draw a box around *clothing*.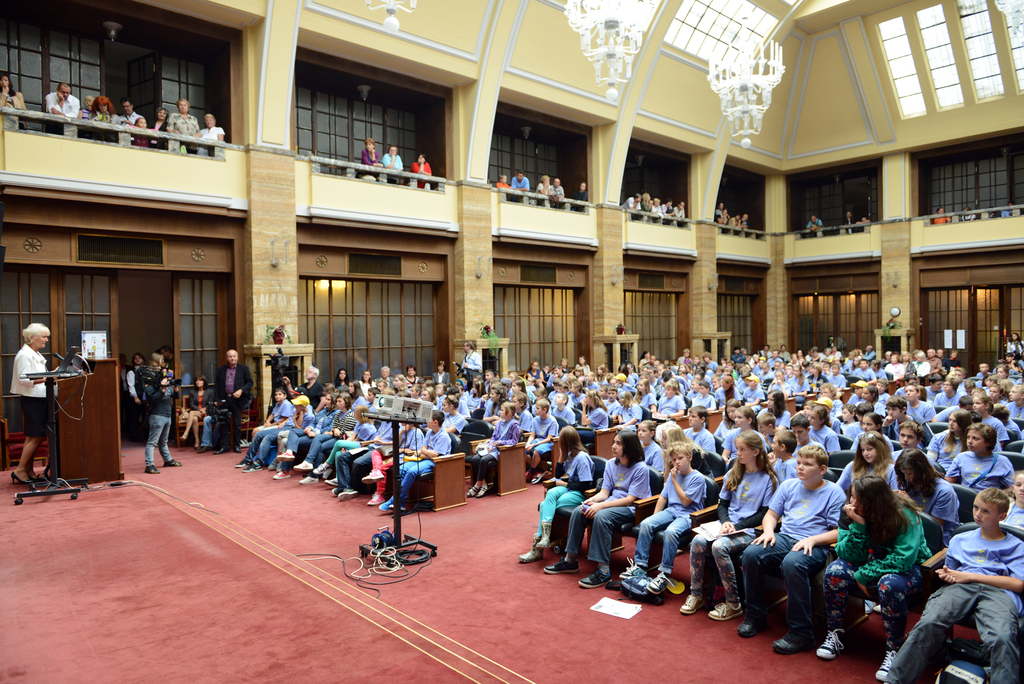
[x1=879, y1=367, x2=889, y2=379].
